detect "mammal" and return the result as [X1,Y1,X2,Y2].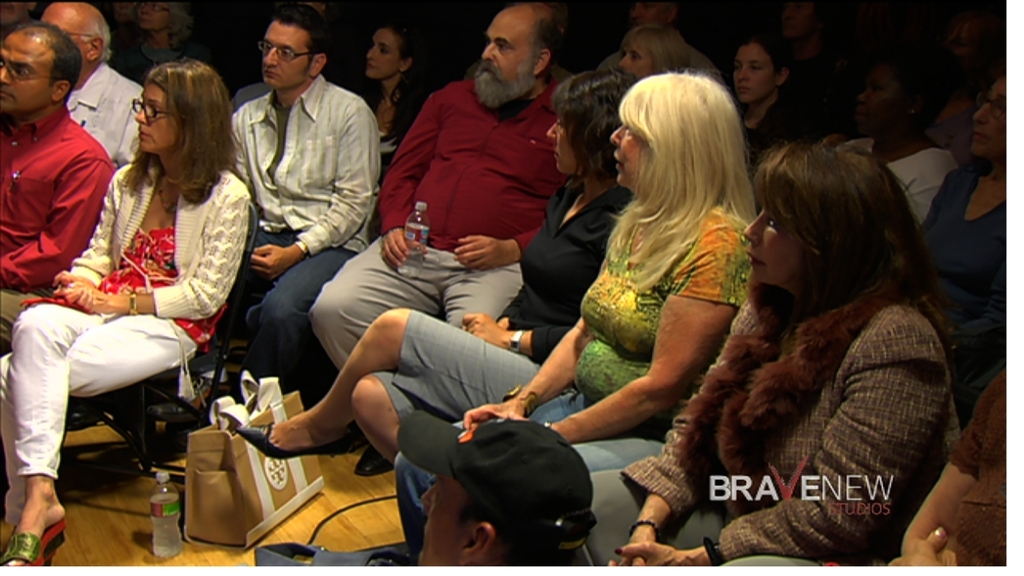
[0,53,252,565].
